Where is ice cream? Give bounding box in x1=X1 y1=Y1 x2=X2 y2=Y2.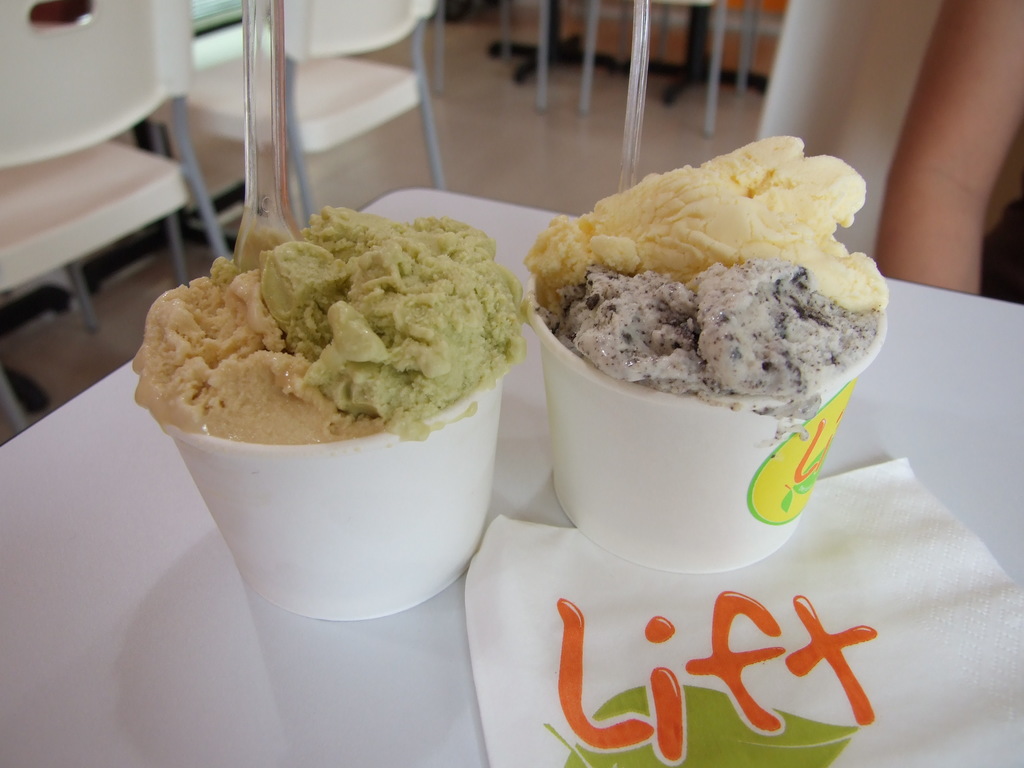
x1=133 y1=202 x2=531 y2=447.
